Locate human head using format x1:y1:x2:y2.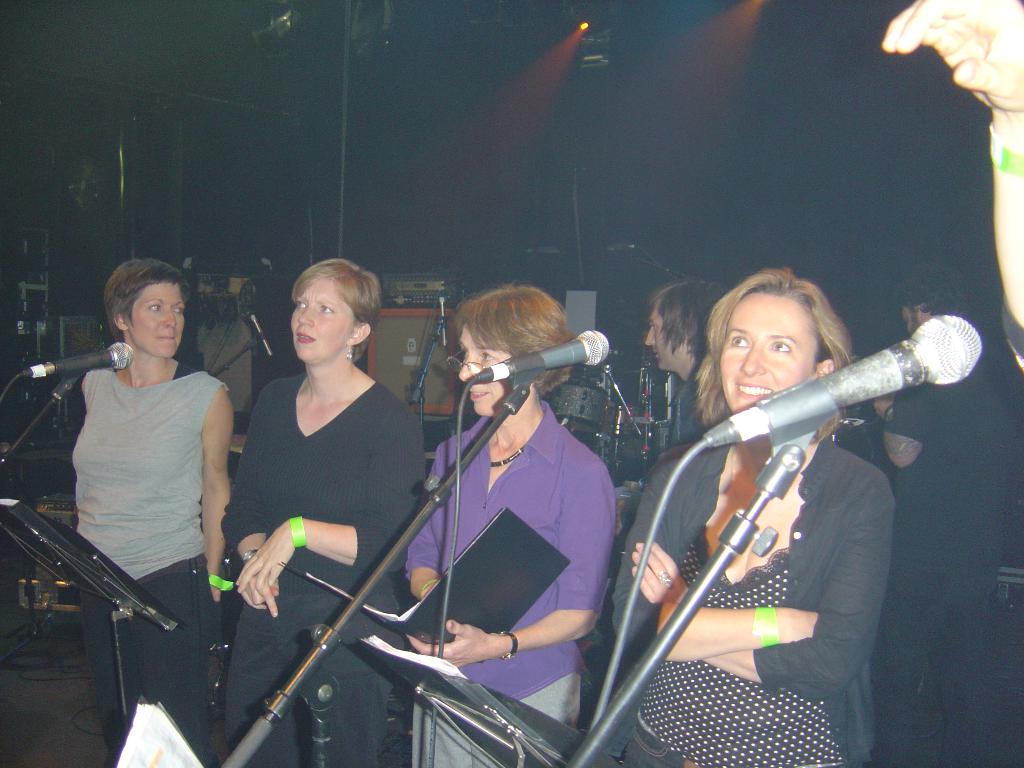
700:268:852:409.
